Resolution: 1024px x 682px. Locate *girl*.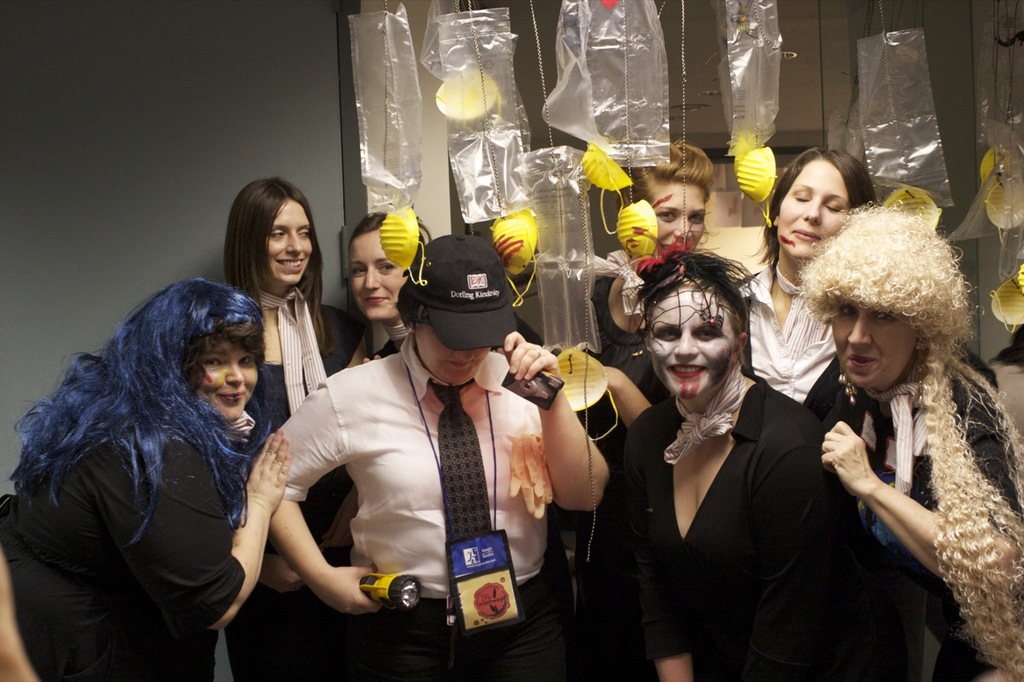
box=[220, 179, 368, 681].
